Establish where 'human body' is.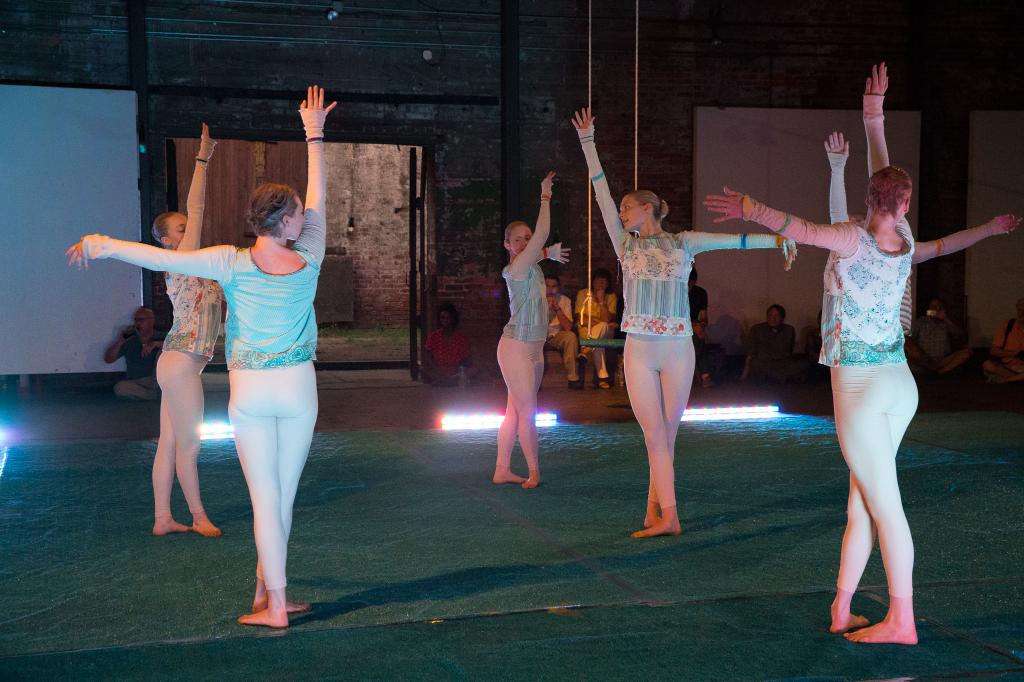
Established at 980/308/1023/388.
